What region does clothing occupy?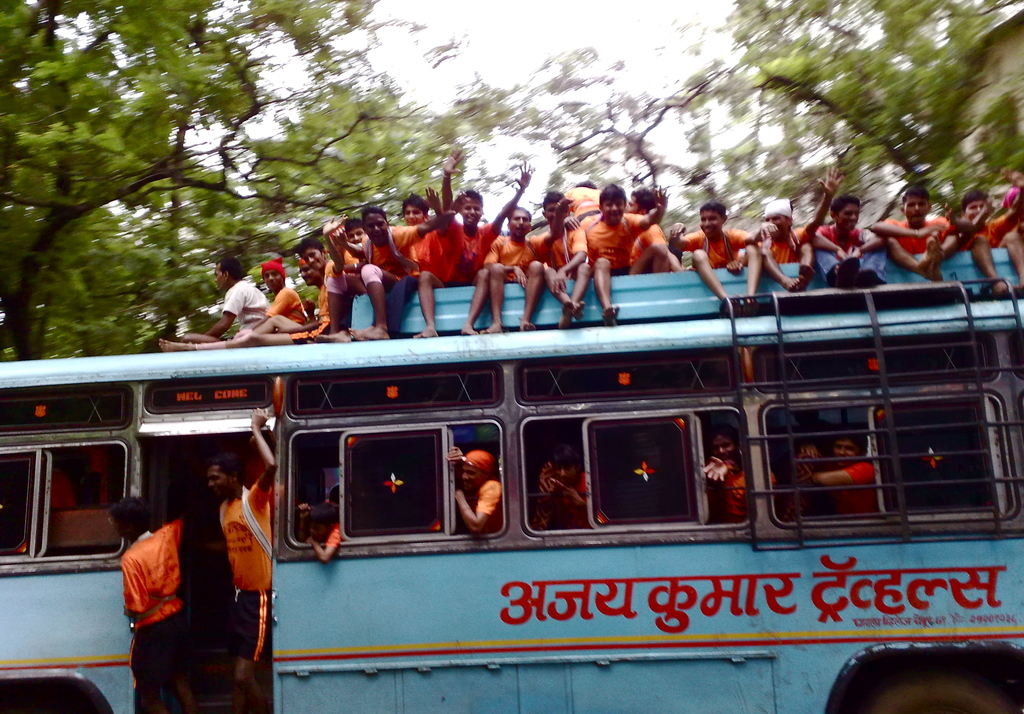
837, 464, 877, 513.
